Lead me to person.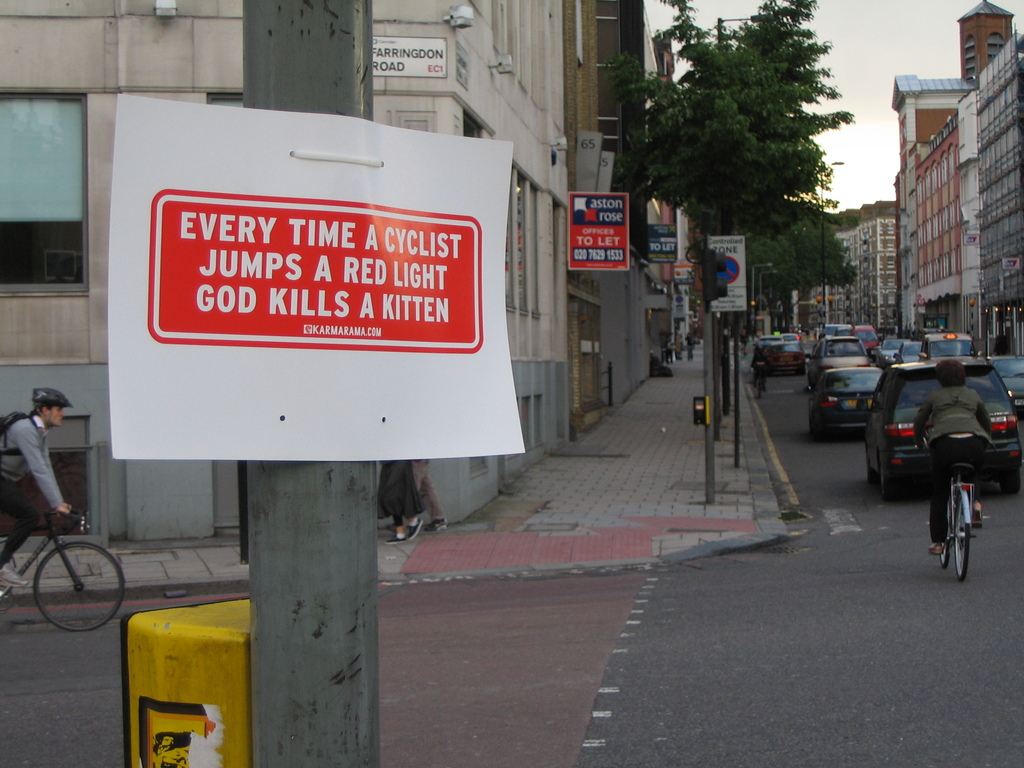
Lead to <box>6,387,67,576</box>.
